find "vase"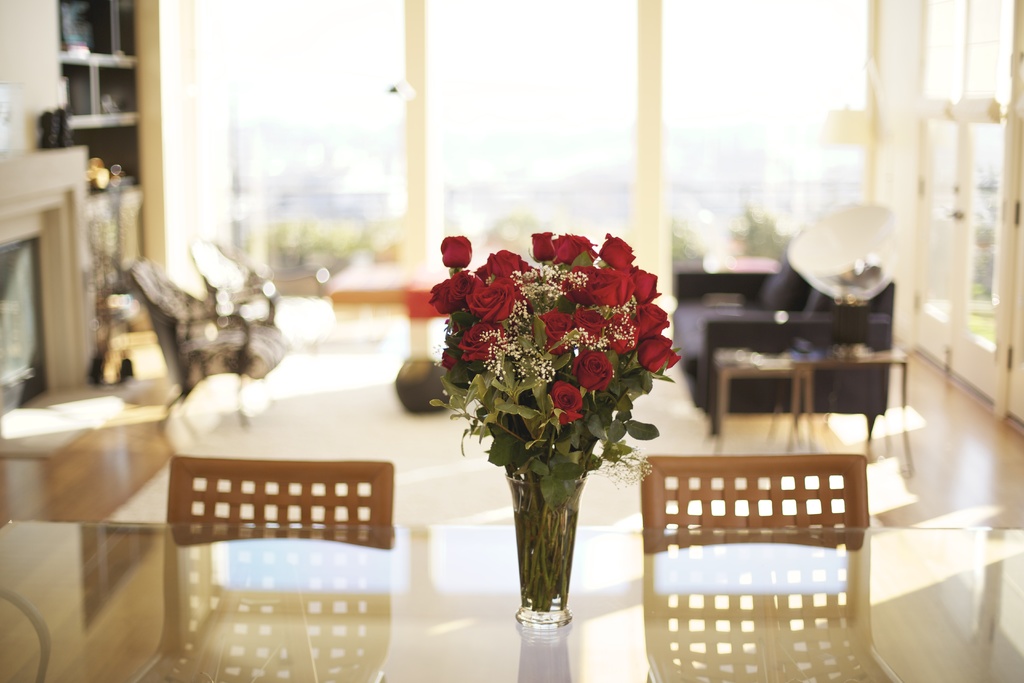
(x1=503, y1=472, x2=588, y2=628)
